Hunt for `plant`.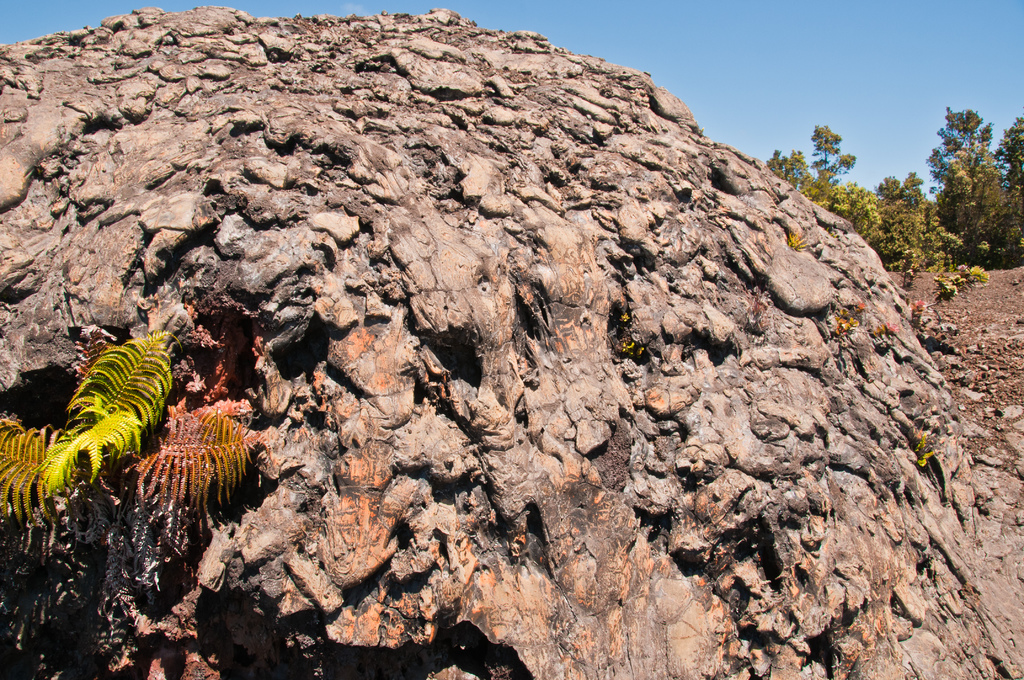
Hunted down at <region>825, 287, 867, 347</region>.
